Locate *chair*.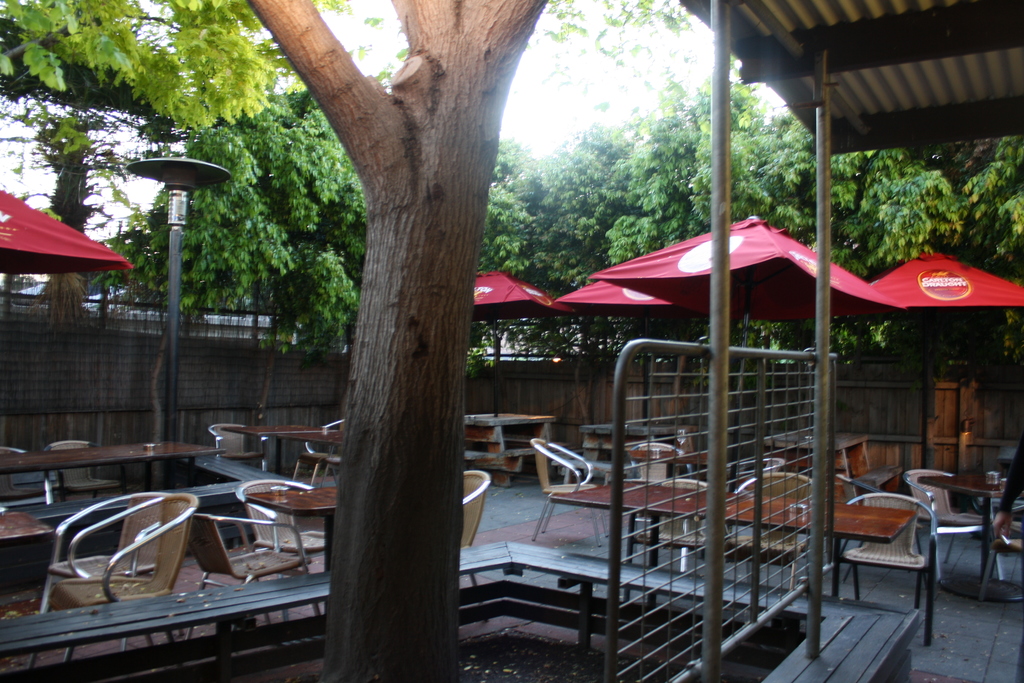
Bounding box: box(633, 473, 712, 559).
